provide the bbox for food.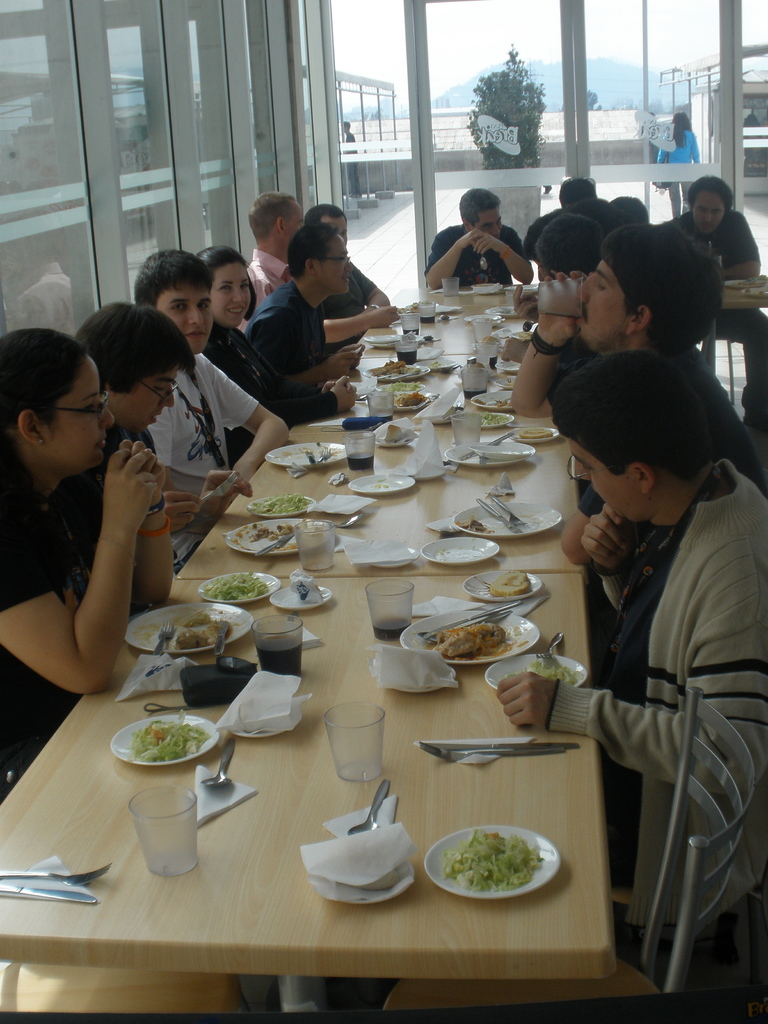
[left=397, top=301, right=435, bottom=316].
